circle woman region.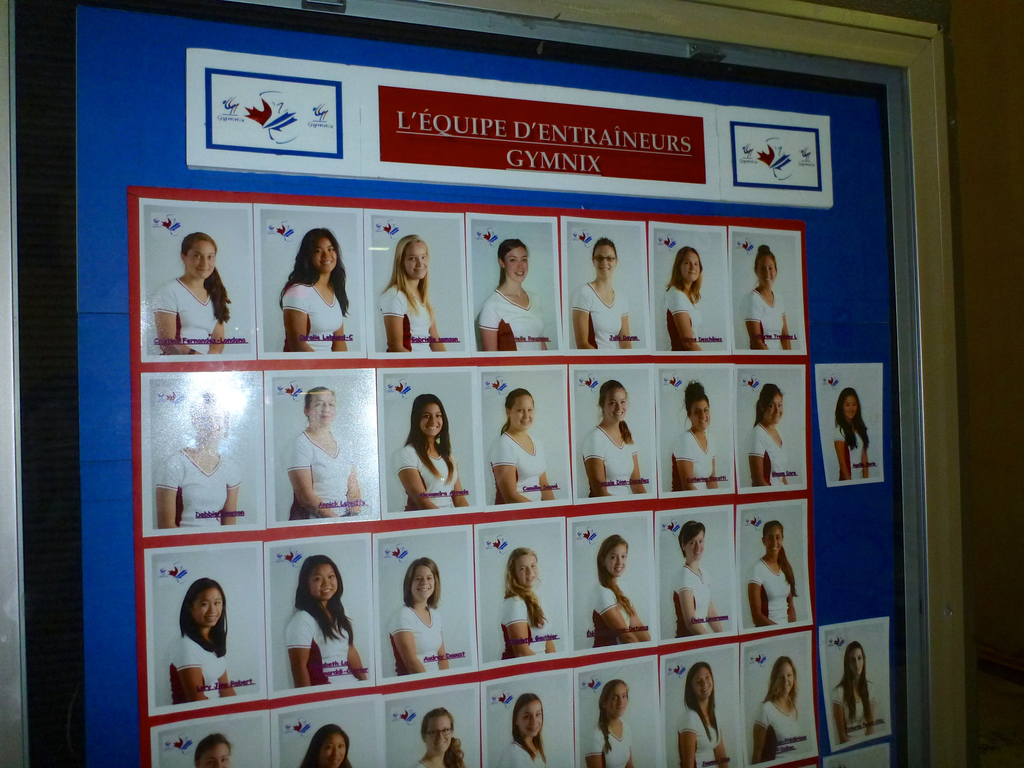
Region: 580:381:646:495.
